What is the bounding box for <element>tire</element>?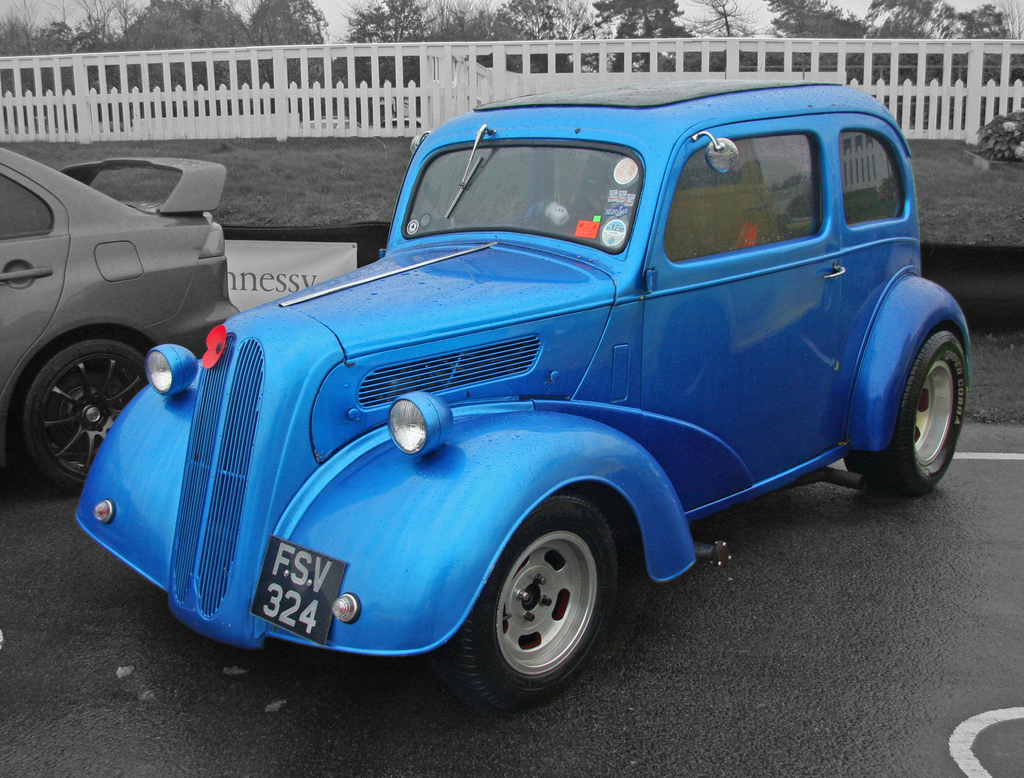
{"x1": 849, "y1": 330, "x2": 966, "y2": 496}.
